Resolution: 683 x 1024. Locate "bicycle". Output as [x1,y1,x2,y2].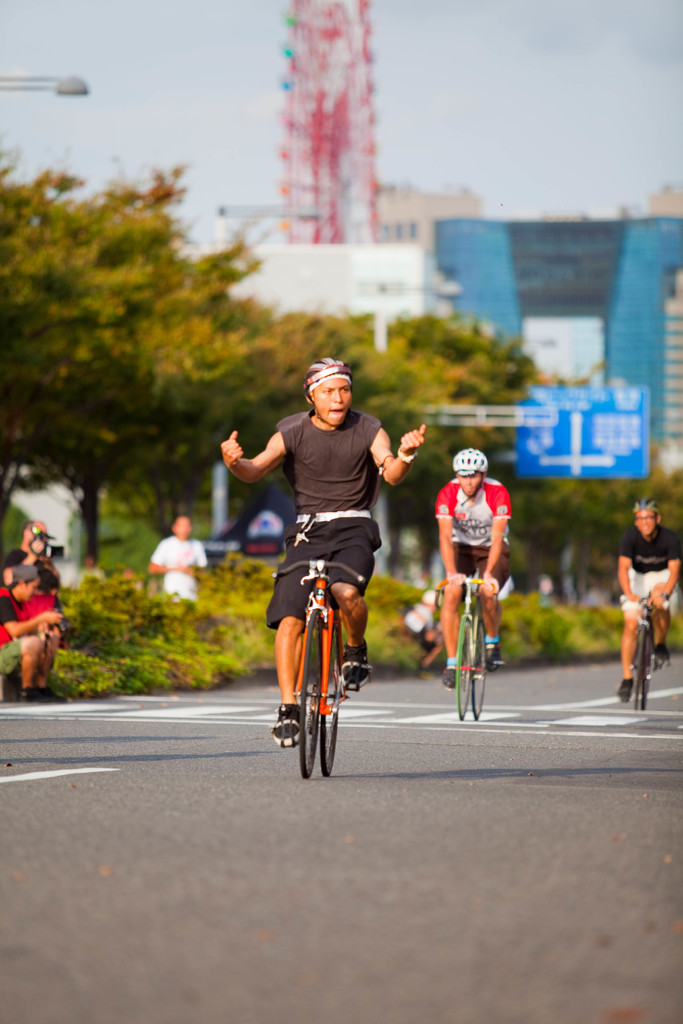
[429,564,496,723].
